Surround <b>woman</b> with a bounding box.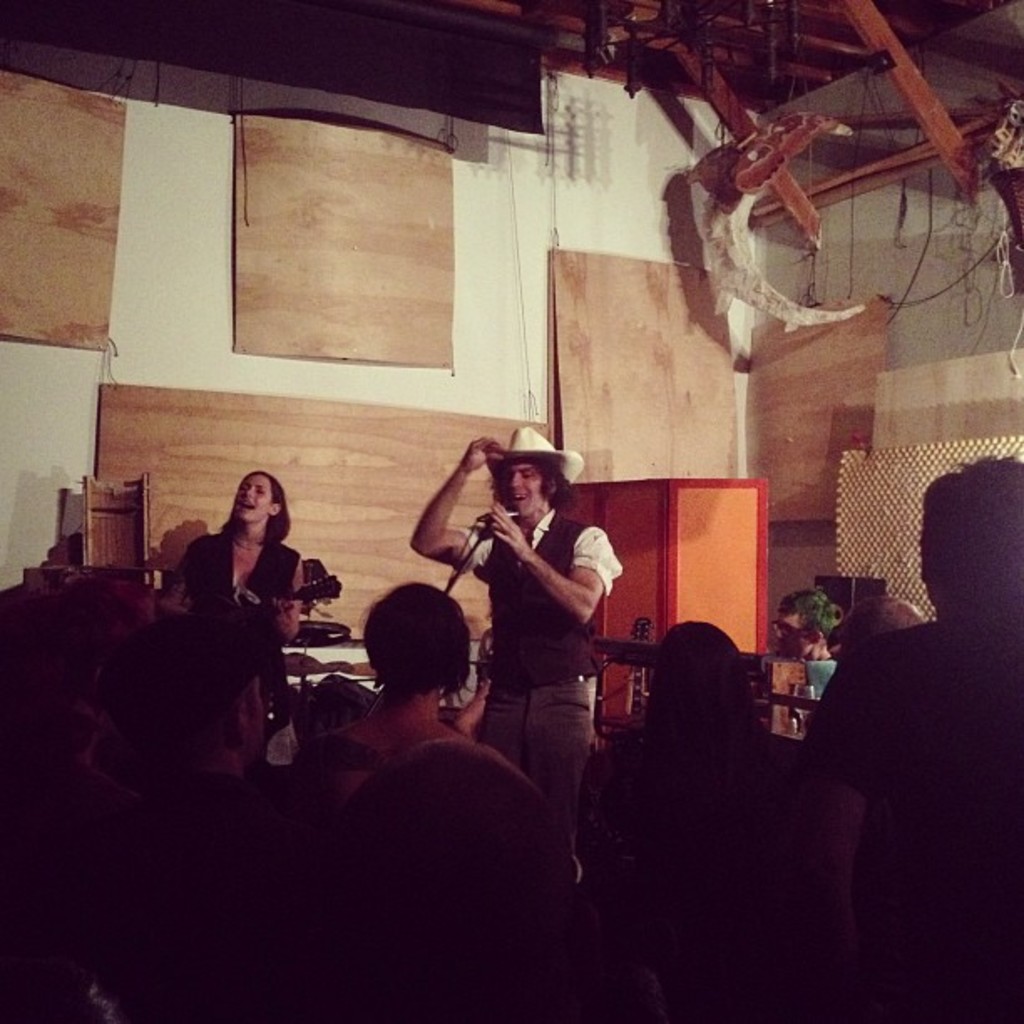
x1=755, y1=587, x2=944, y2=810.
